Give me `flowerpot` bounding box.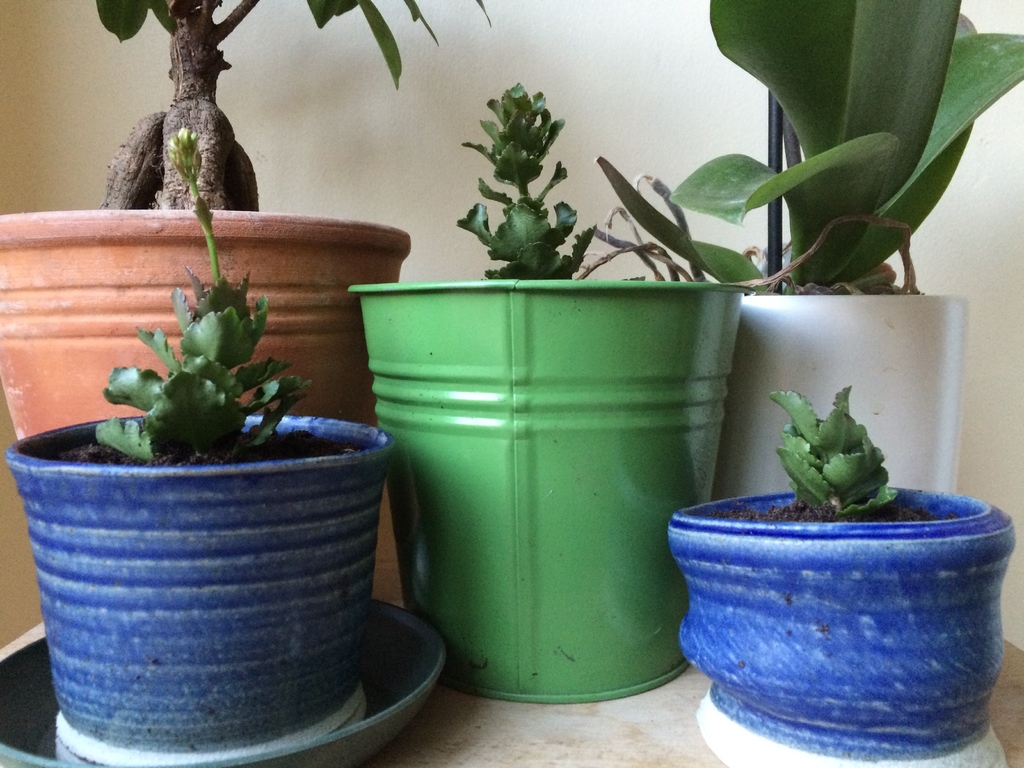
region(4, 410, 397, 765).
